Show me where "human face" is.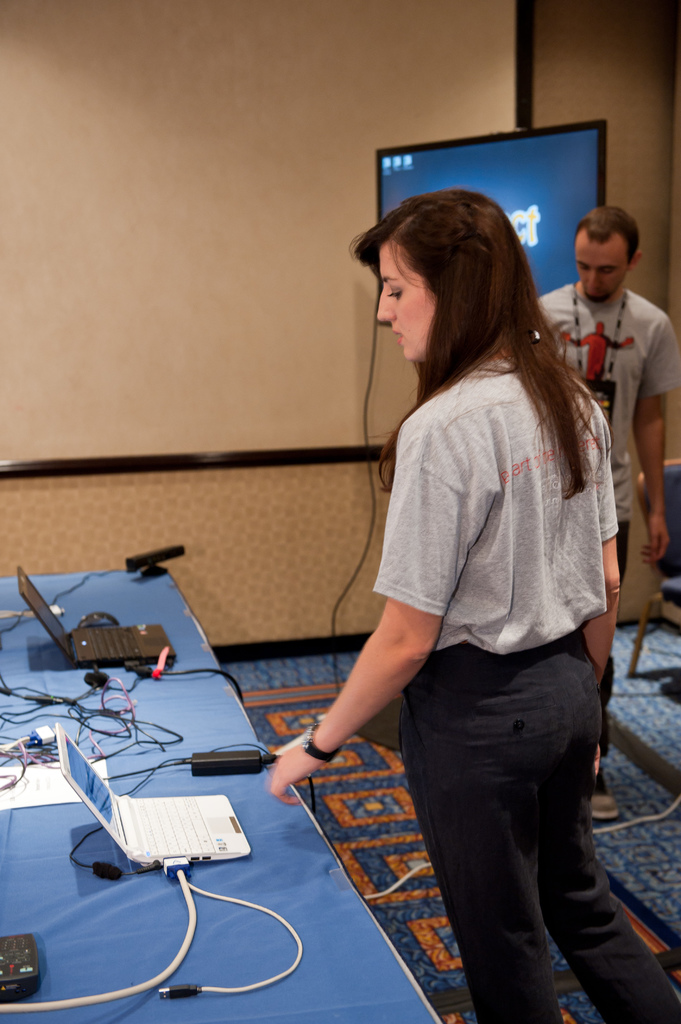
"human face" is at bbox=(378, 239, 436, 365).
